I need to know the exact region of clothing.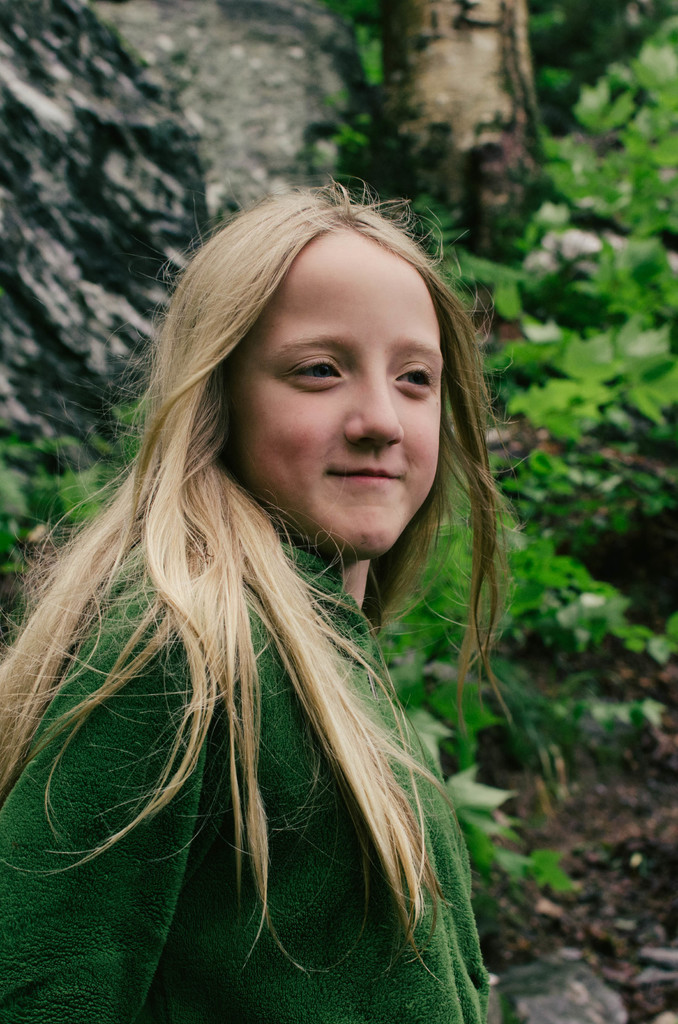
Region: bbox(0, 493, 488, 1023).
